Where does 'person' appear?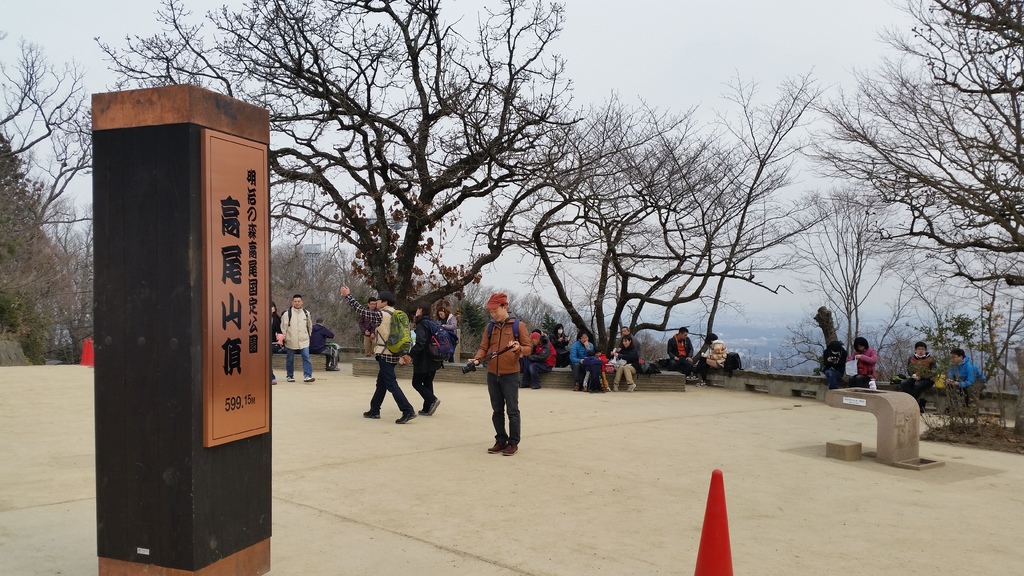
Appears at 459:283:535:456.
